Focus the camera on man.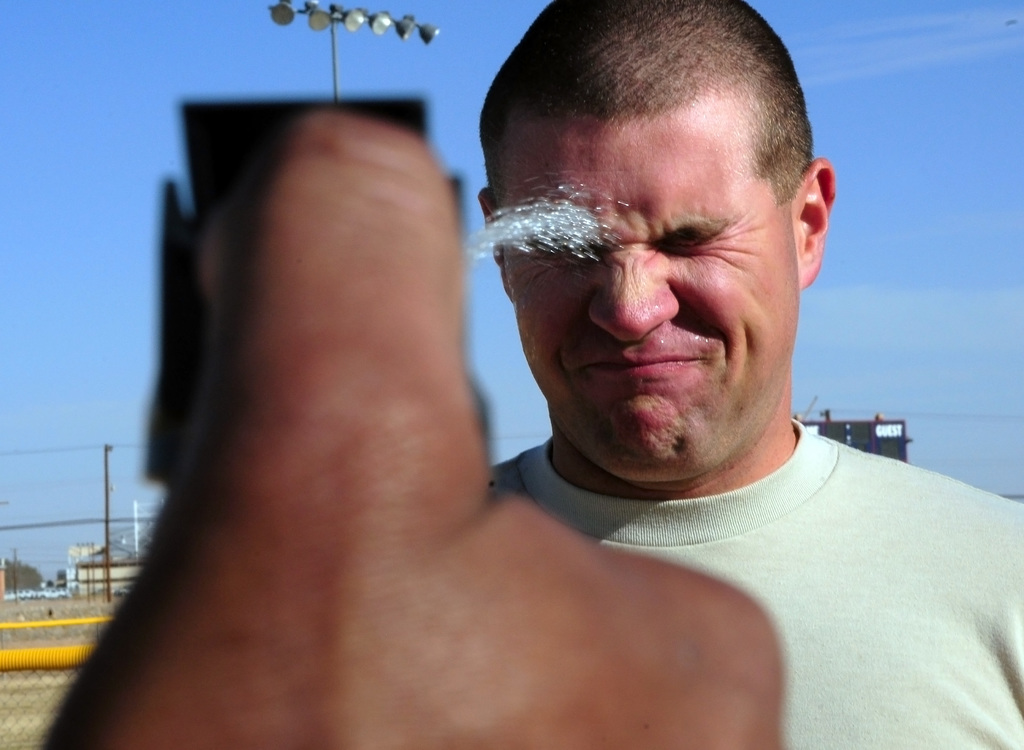
Focus region: (481, 0, 1023, 746).
